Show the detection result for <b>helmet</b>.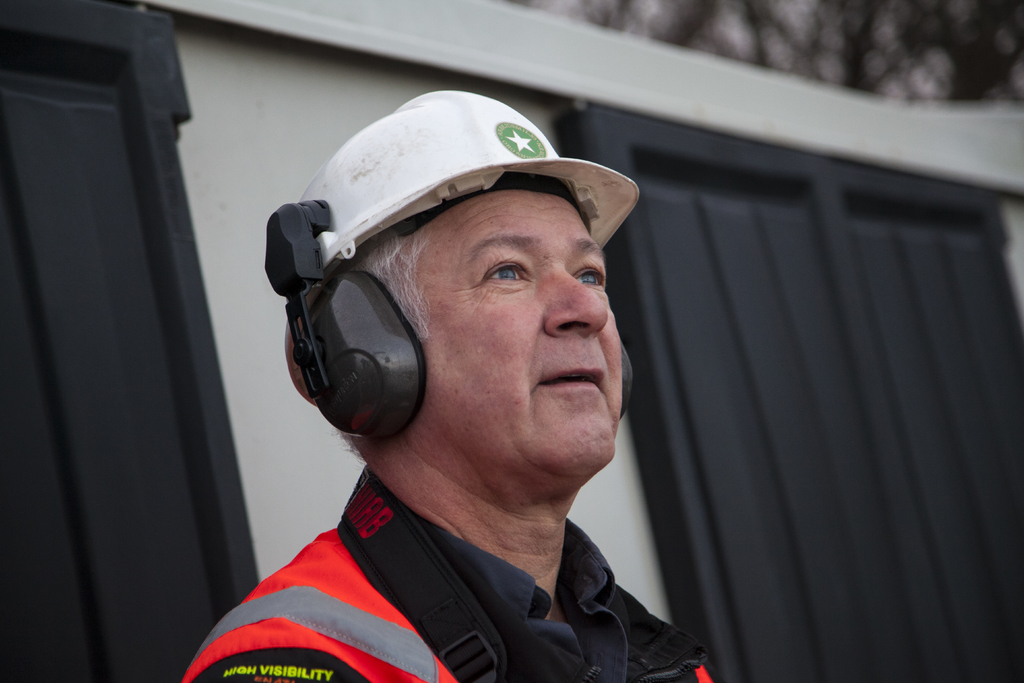
box(263, 83, 641, 457).
